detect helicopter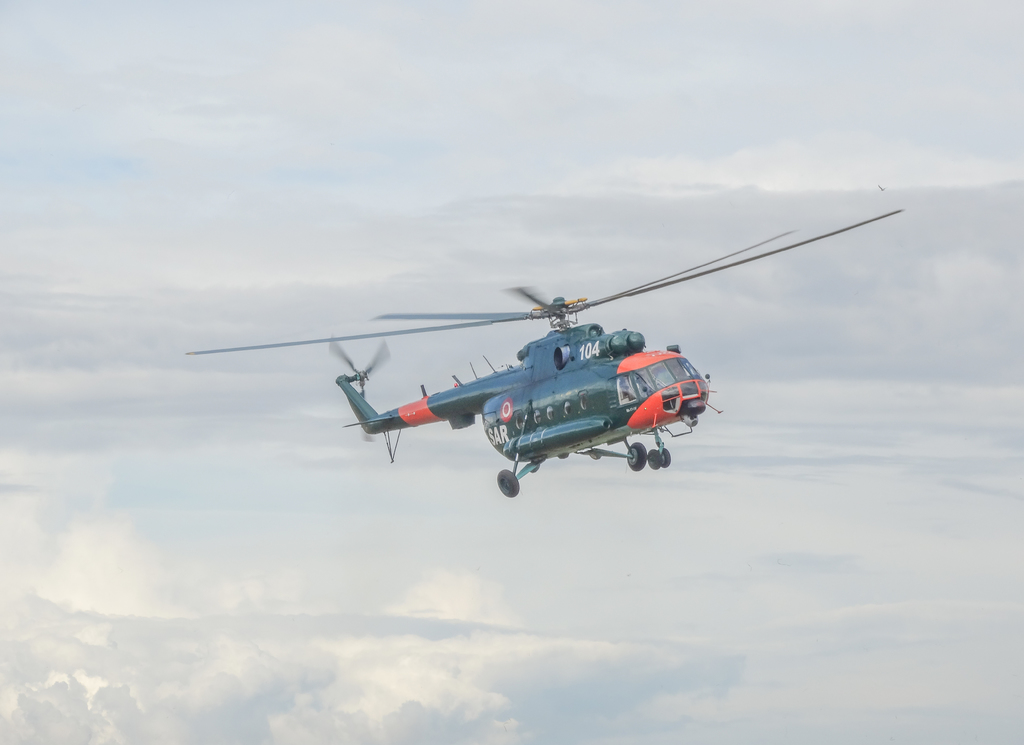
<region>185, 207, 903, 497</region>
